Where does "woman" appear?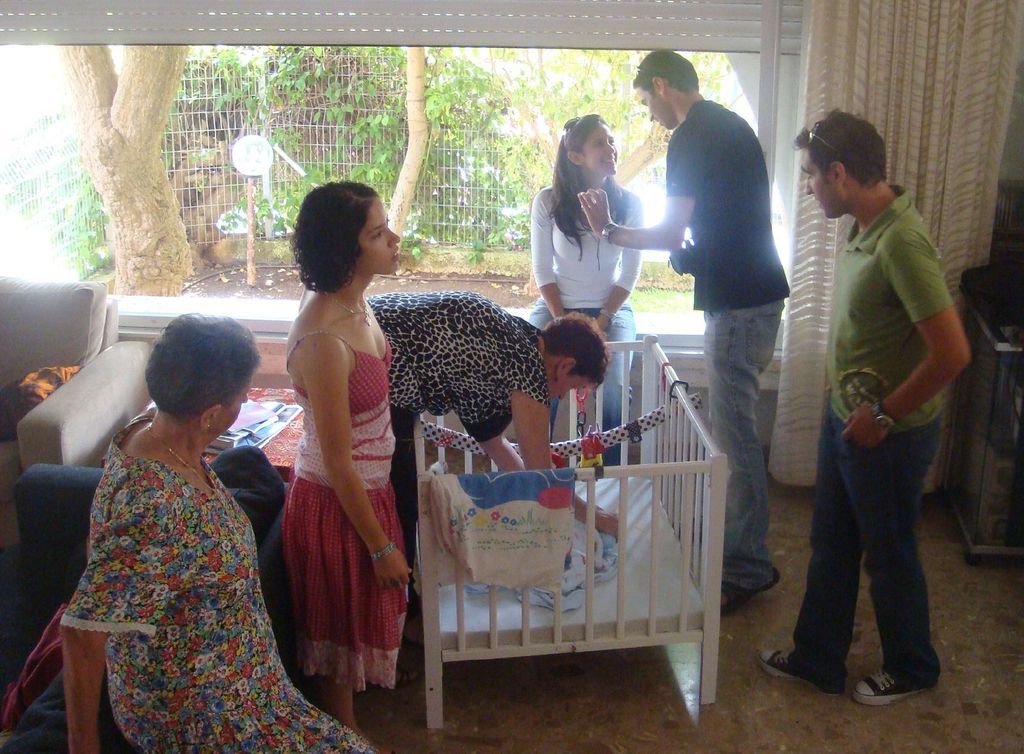
Appears at 525, 111, 648, 467.
